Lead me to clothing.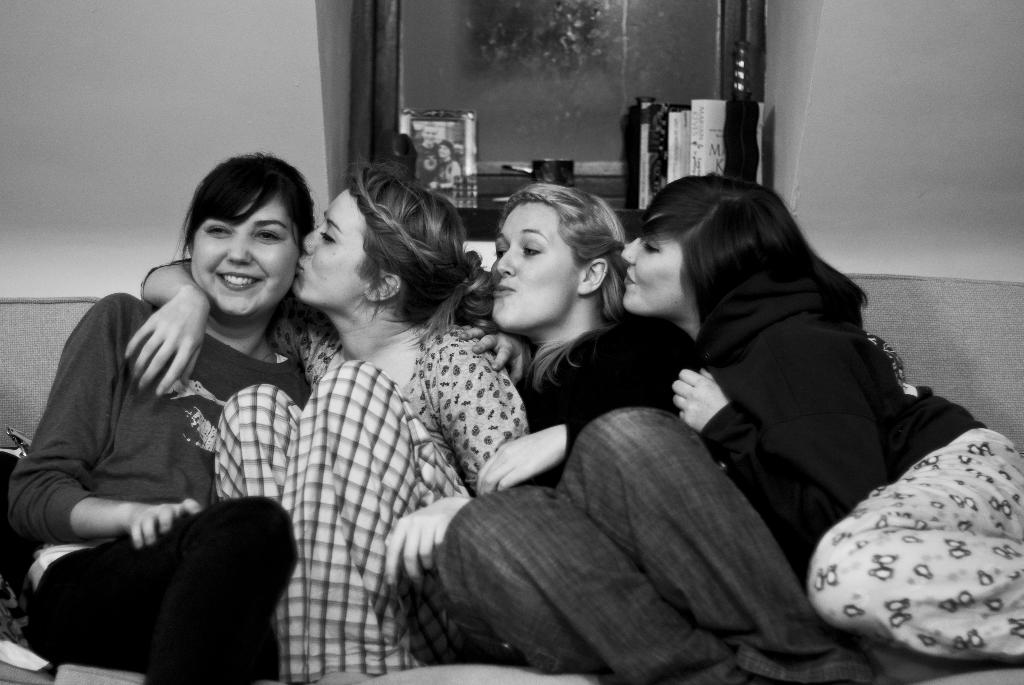
Lead to crop(22, 209, 318, 679).
